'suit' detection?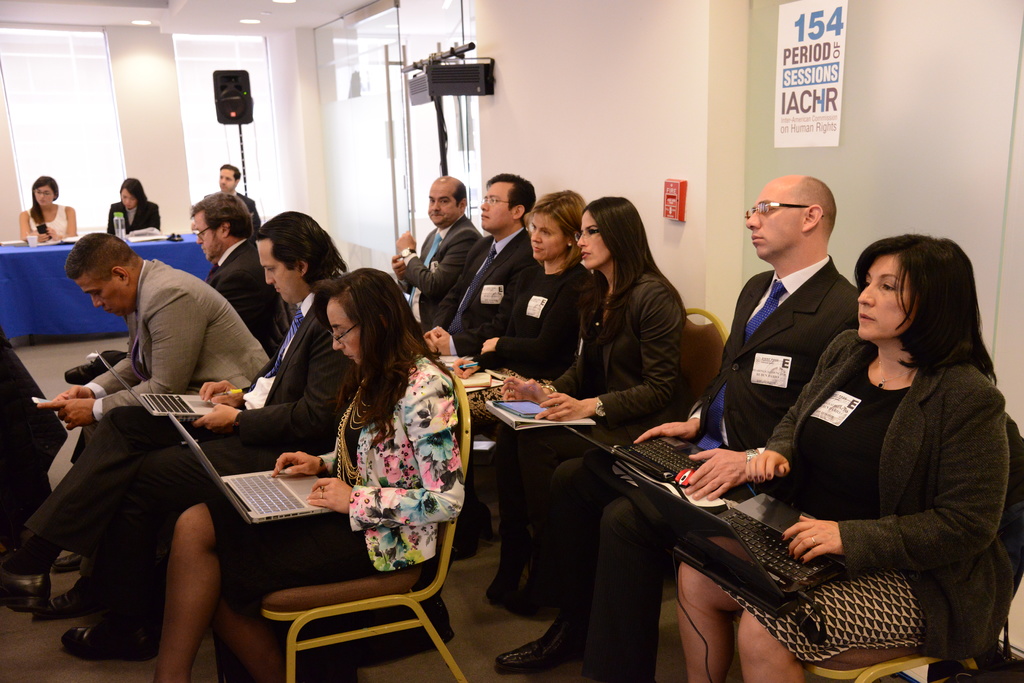
select_region(21, 270, 349, 577)
